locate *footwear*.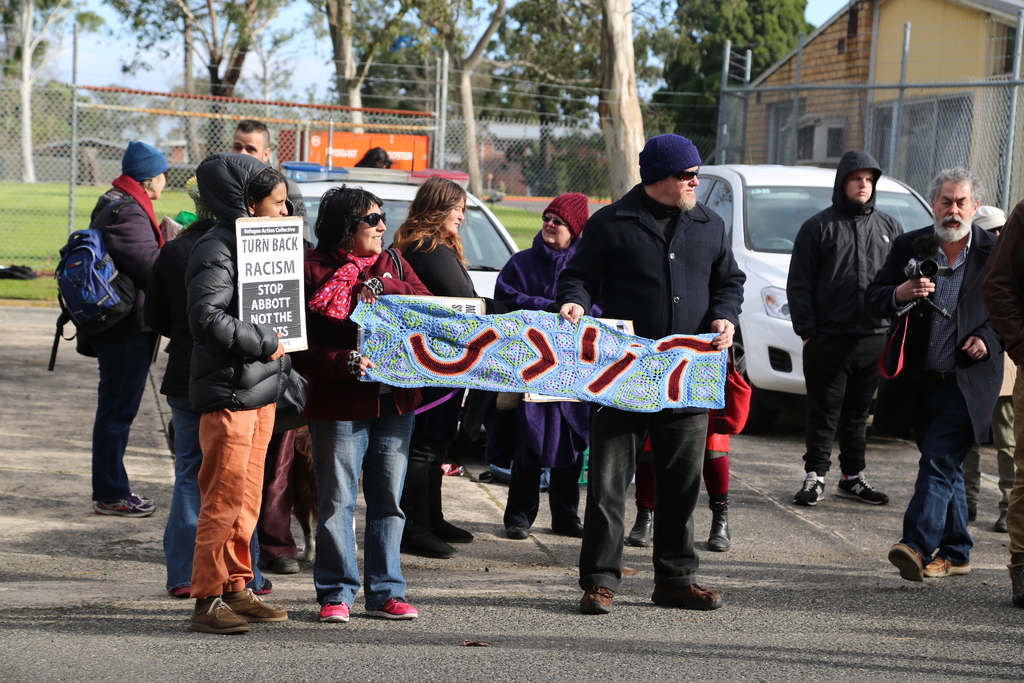
Bounding box: [171, 585, 189, 594].
